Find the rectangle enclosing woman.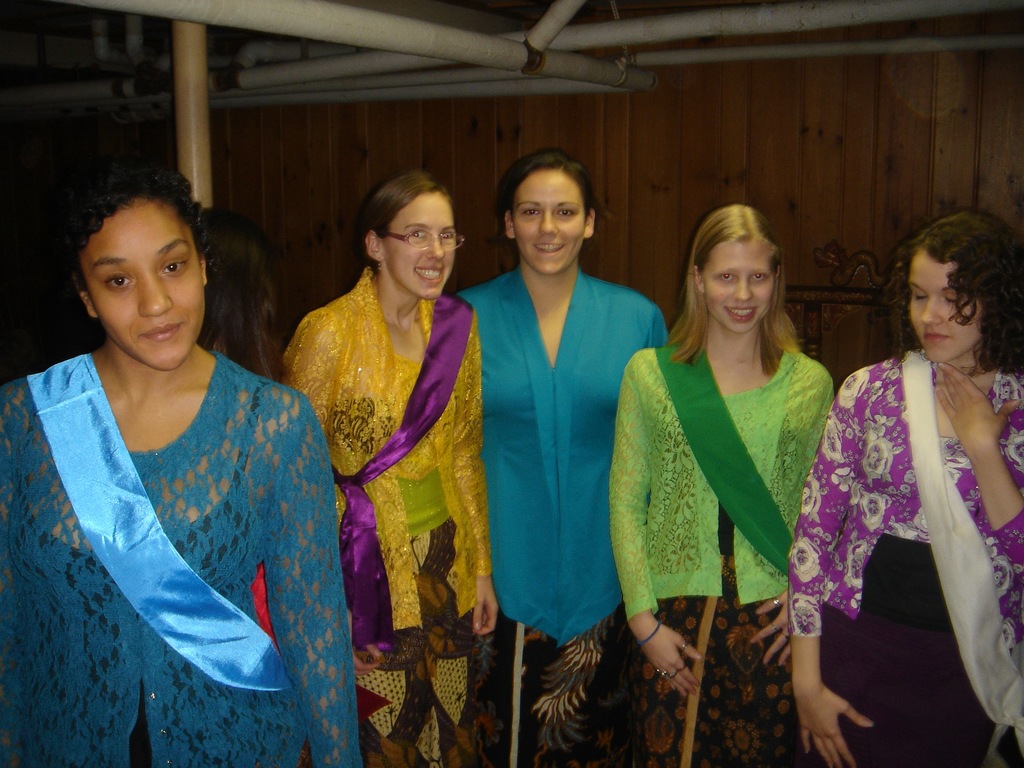
BBox(583, 213, 845, 762).
